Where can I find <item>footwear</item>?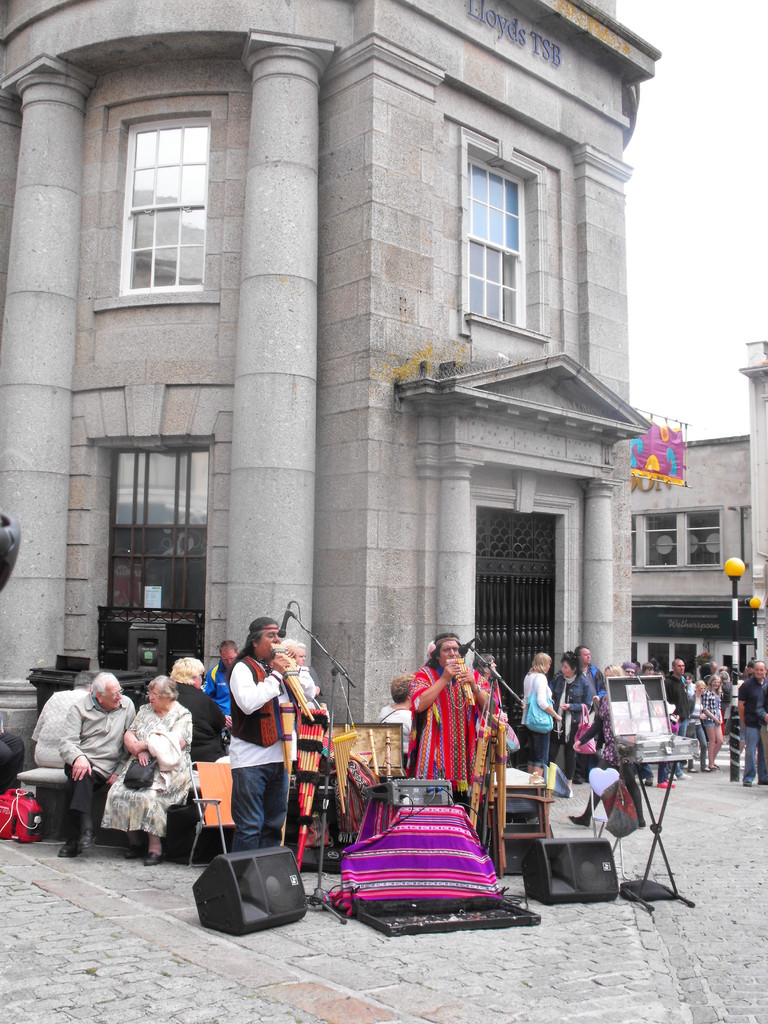
You can find it at <bbox>746, 783, 751, 788</bbox>.
